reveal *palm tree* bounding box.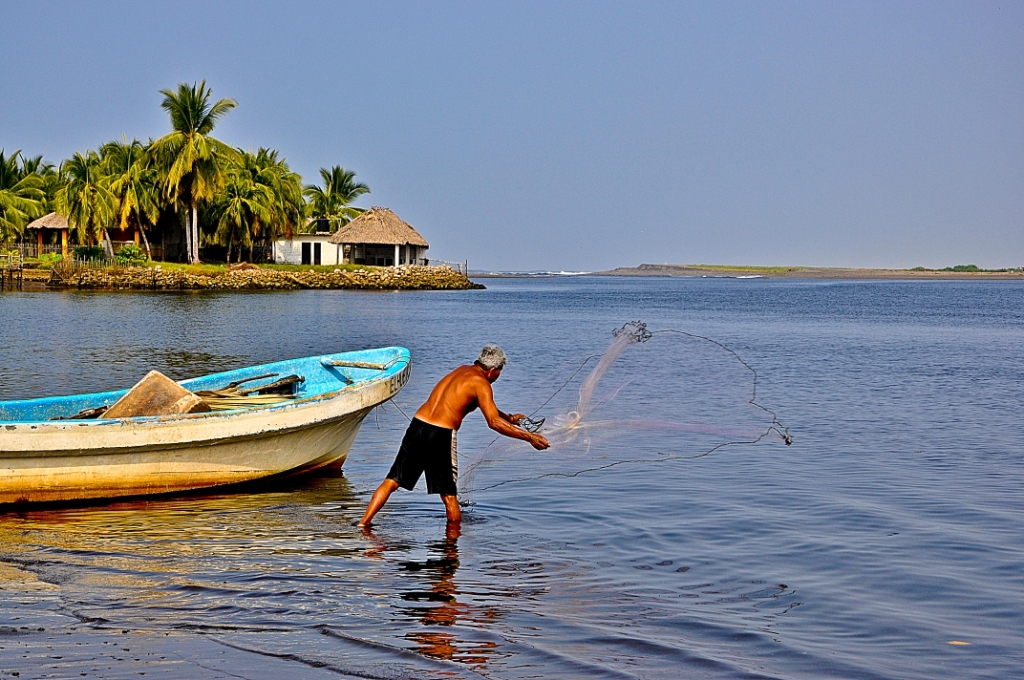
Revealed: (left=312, top=162, right=357, bottom=258).
